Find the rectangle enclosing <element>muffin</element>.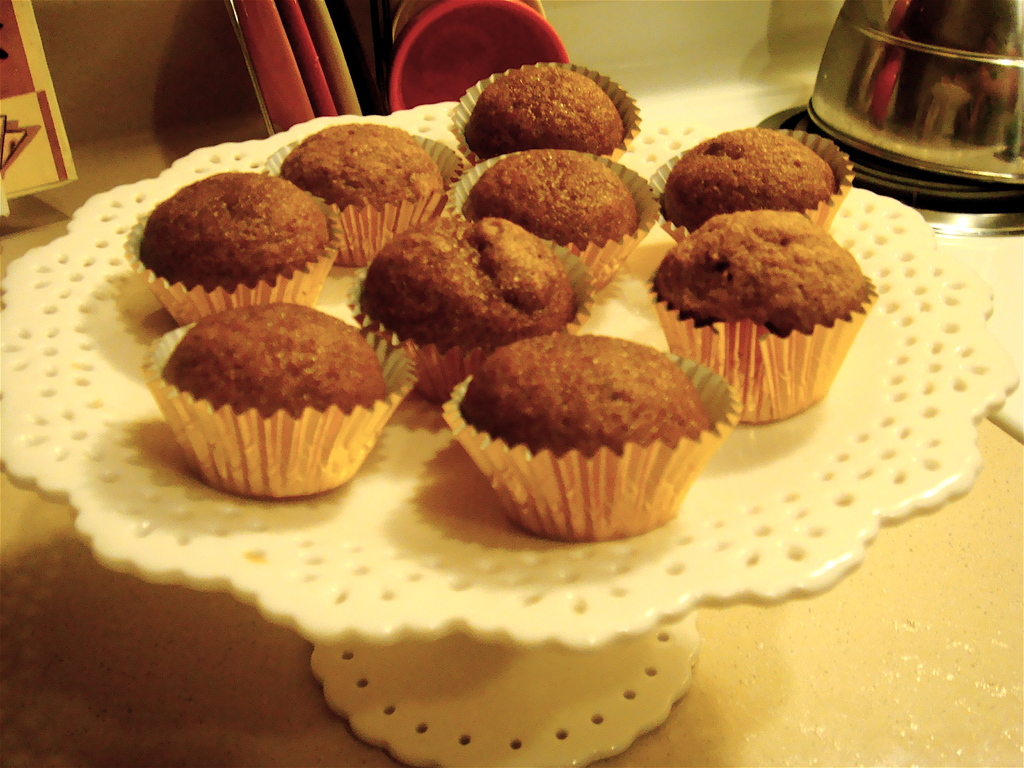
[124, 164, 345, 331].
